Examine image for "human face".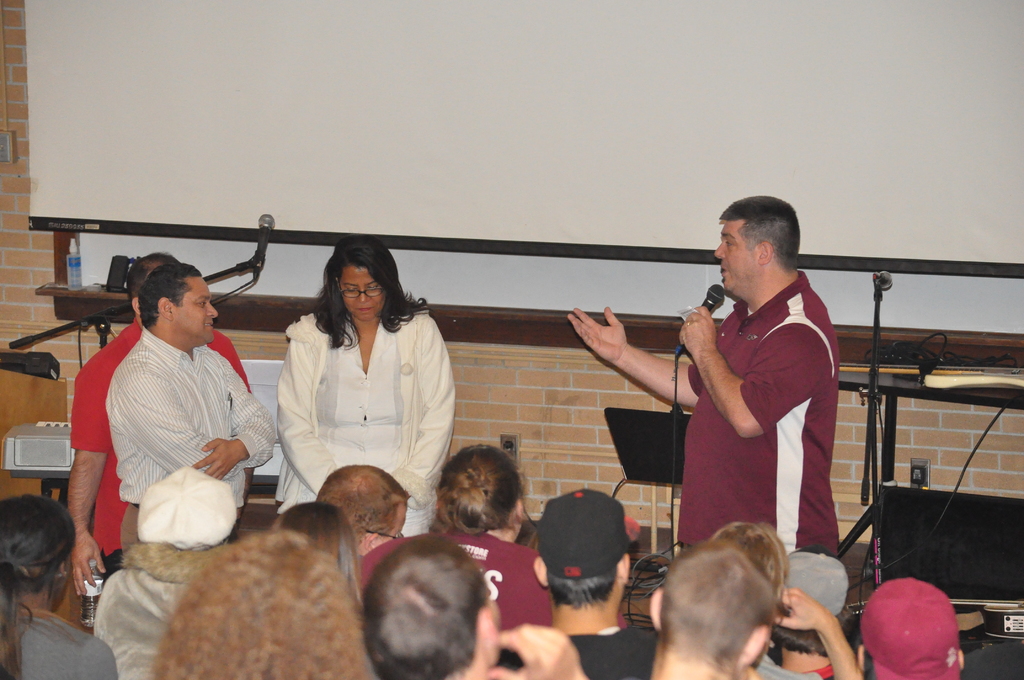
Examination result: rect(340, 266, 386, 321).
